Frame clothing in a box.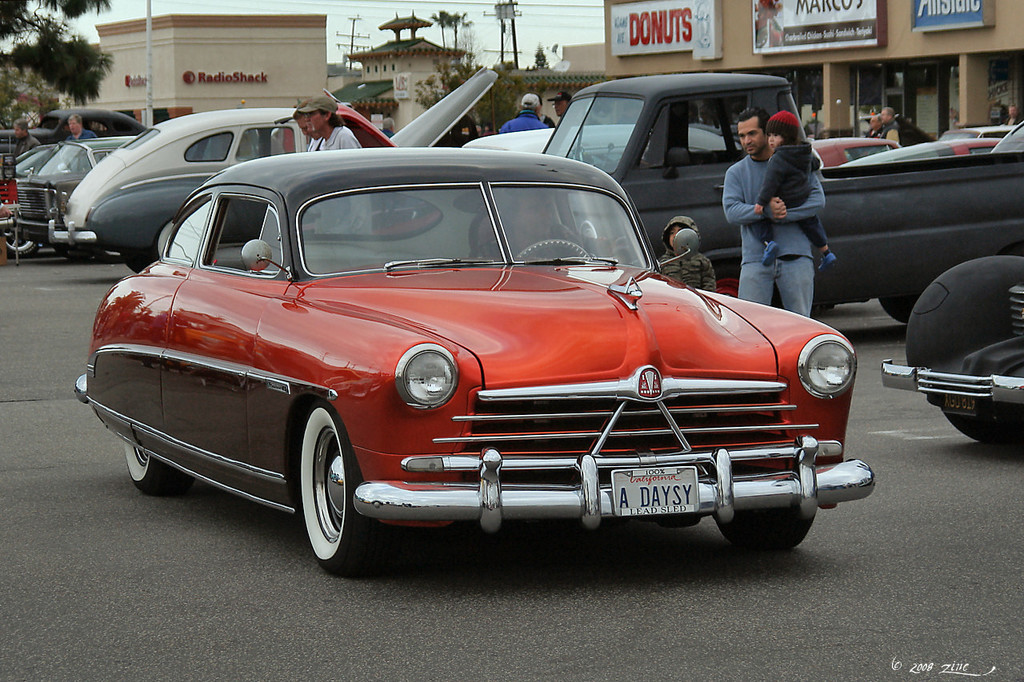
865, 126, 882, 142.
